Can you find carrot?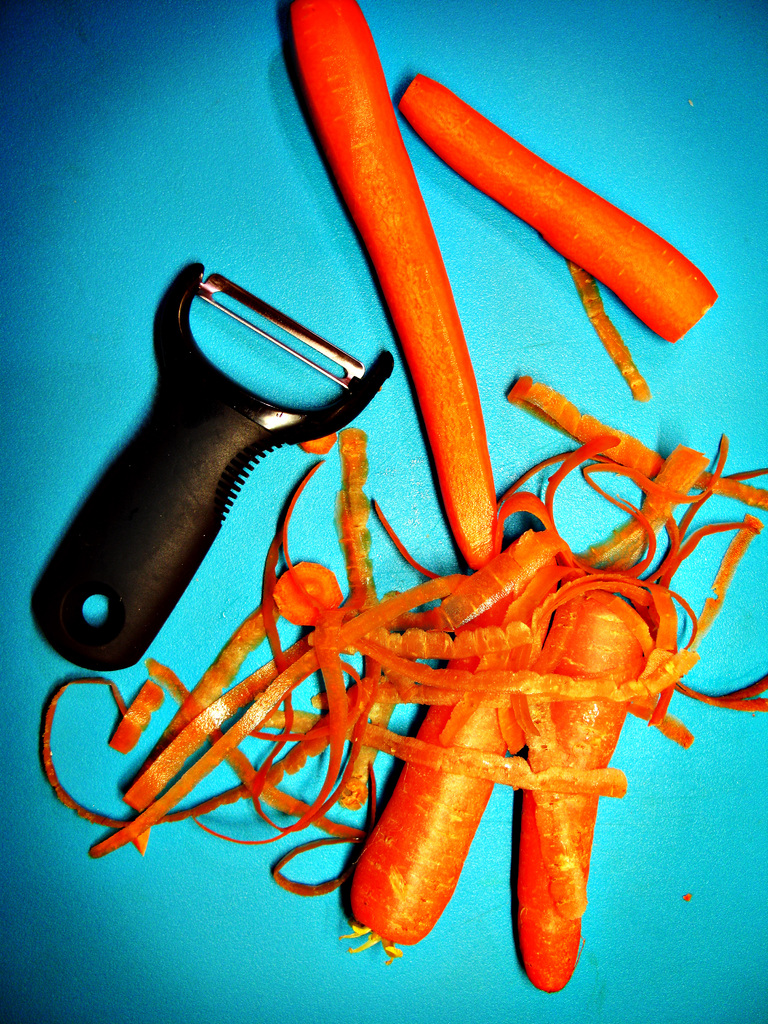
Yes, bounding box: region(282, 0, 497, 564).
